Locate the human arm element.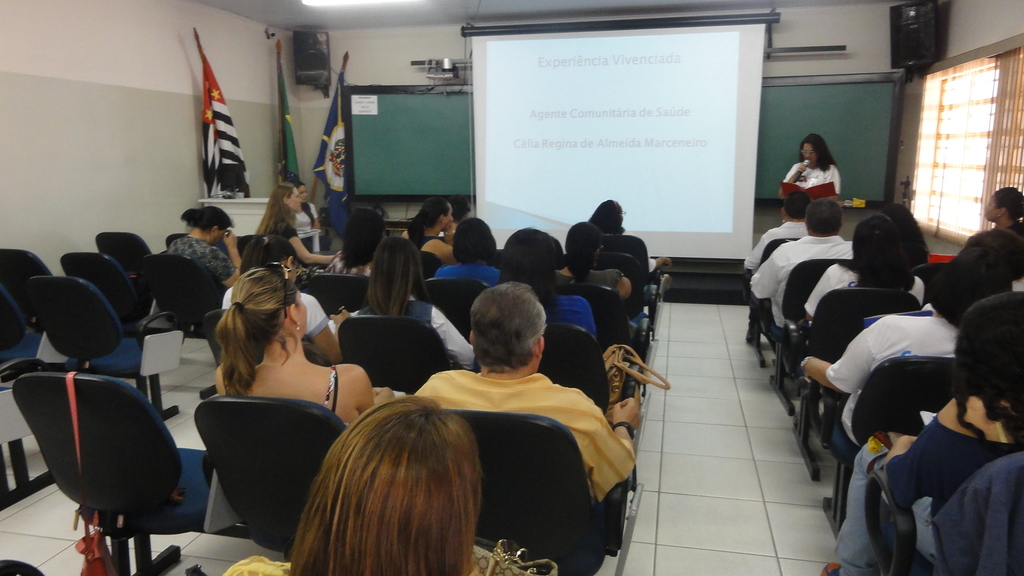
Element bbox: <bbox>202, 223, 248, 291</bbox>.
